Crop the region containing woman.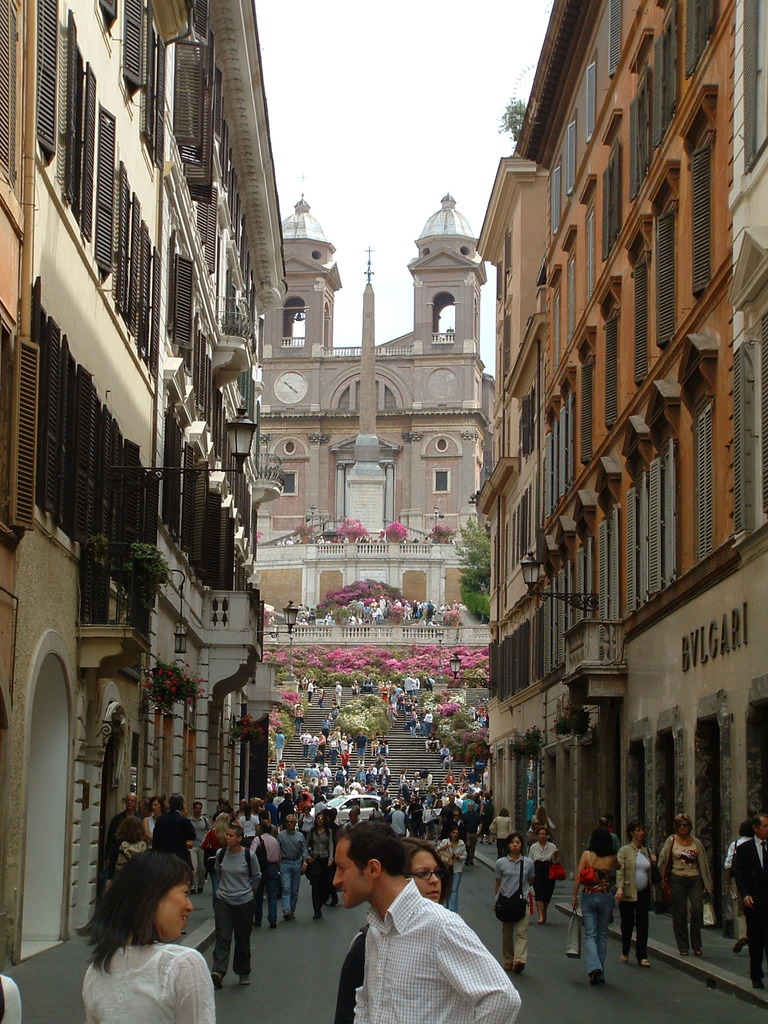
Crop region: bbox=(303, 811, 333, 922).
